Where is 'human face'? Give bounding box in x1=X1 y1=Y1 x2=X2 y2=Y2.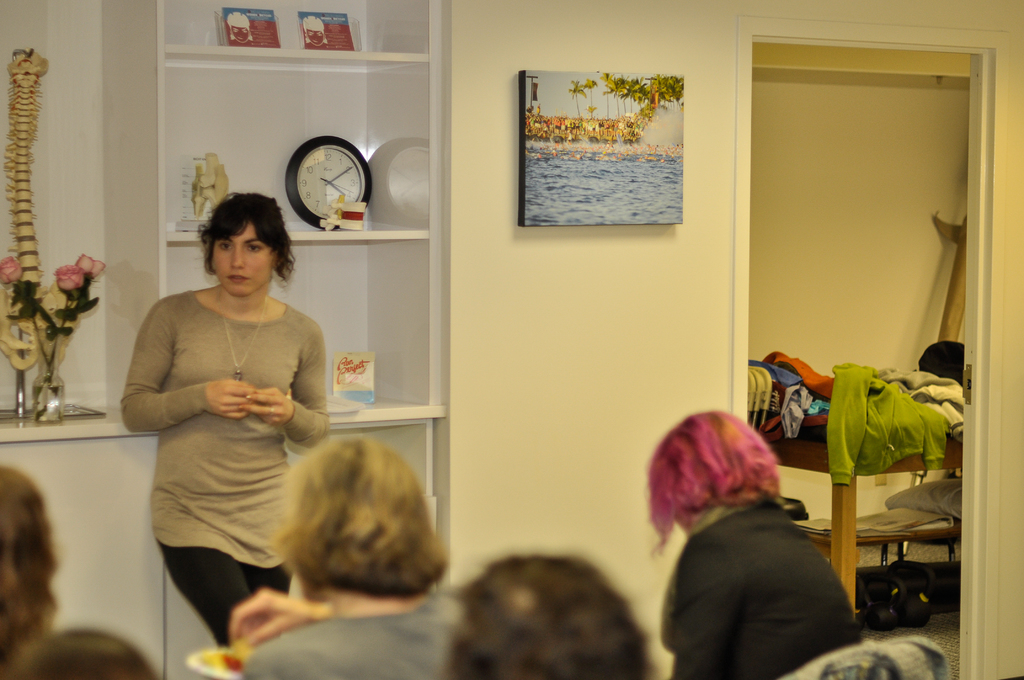
x1=211 y1=222 x2=272 y2=296.
